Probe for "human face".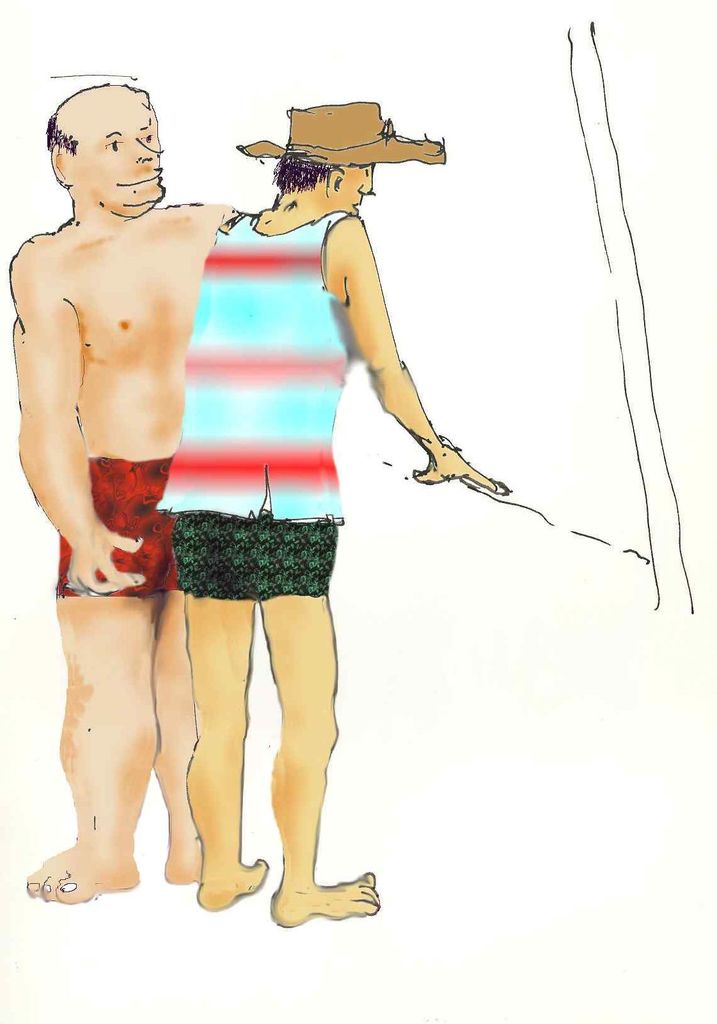
Probe result: BBox(338, 168, 370, 223).
